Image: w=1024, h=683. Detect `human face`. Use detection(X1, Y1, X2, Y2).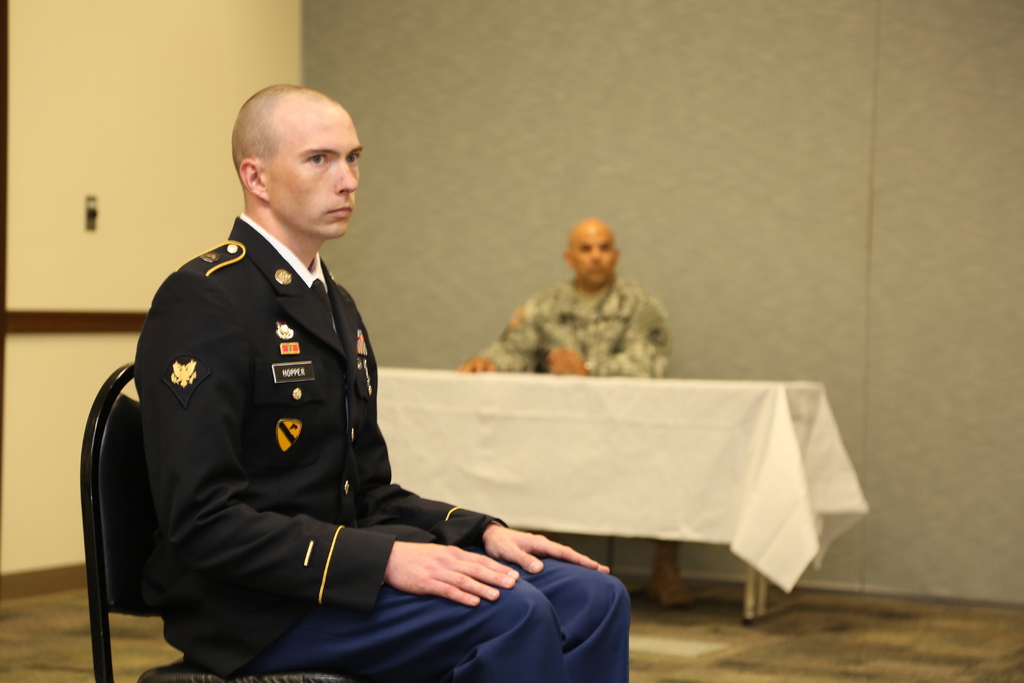
detection(269, 111, 364, 235).
